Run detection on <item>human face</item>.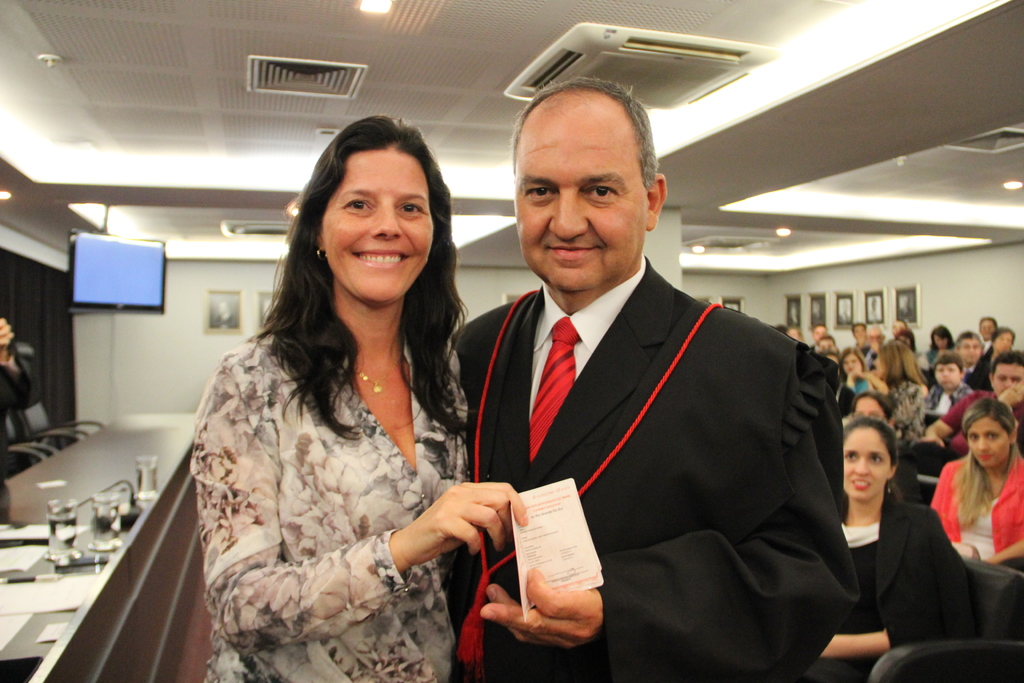
Result: x1=958 y1=334 x2=979 y2=363.
